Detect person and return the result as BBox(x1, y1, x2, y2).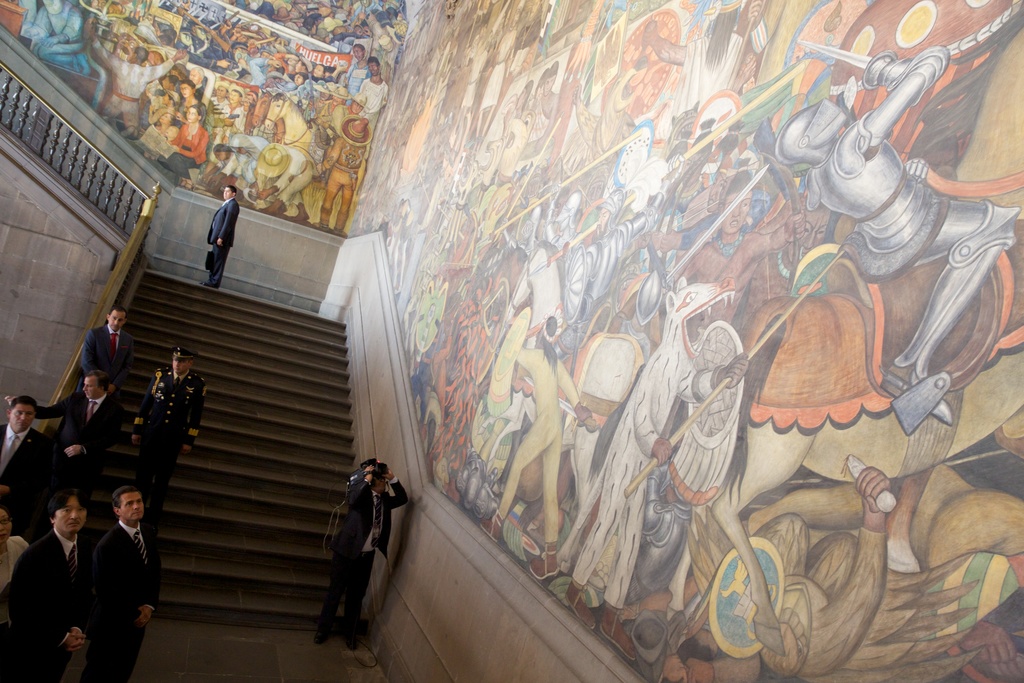
BBox(84, 483, 164, 682).
